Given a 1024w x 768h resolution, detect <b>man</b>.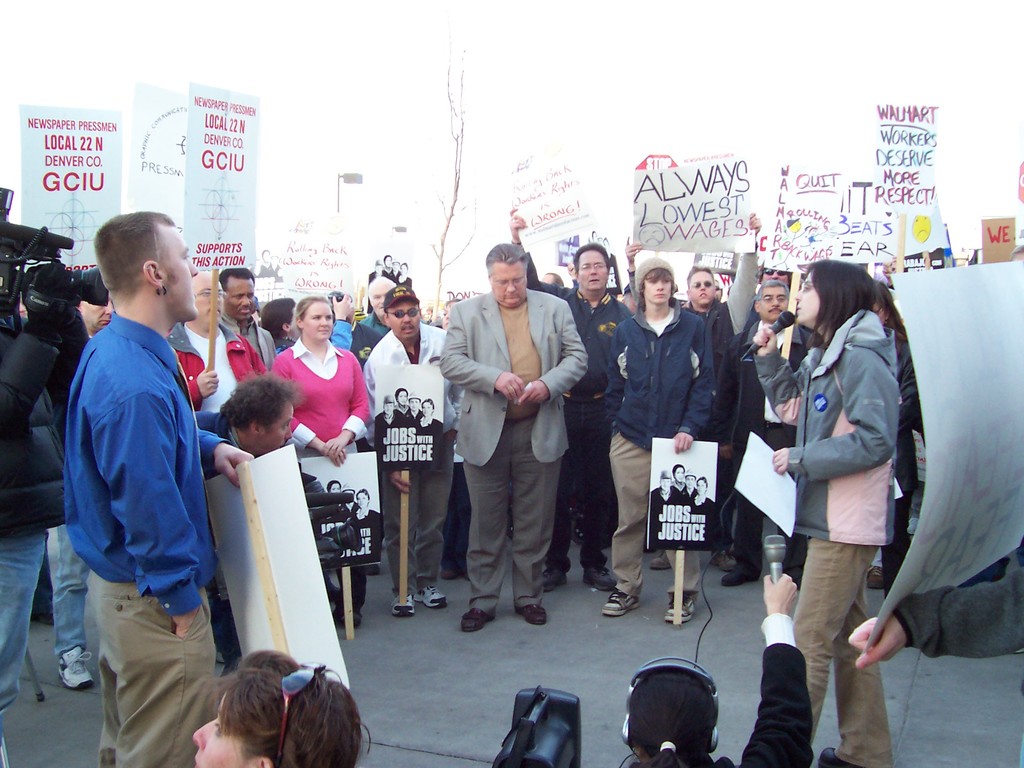
bbox=[353, 276, 393, 368].
